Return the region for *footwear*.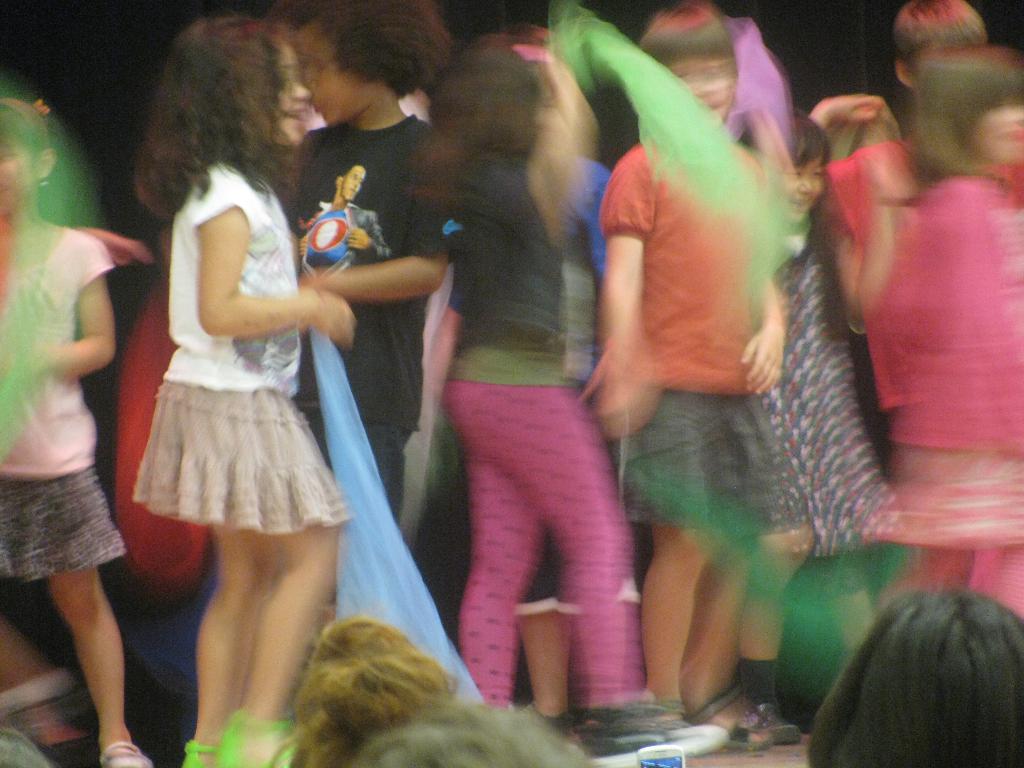
left=98, top=743, right=152, bottom=767.
